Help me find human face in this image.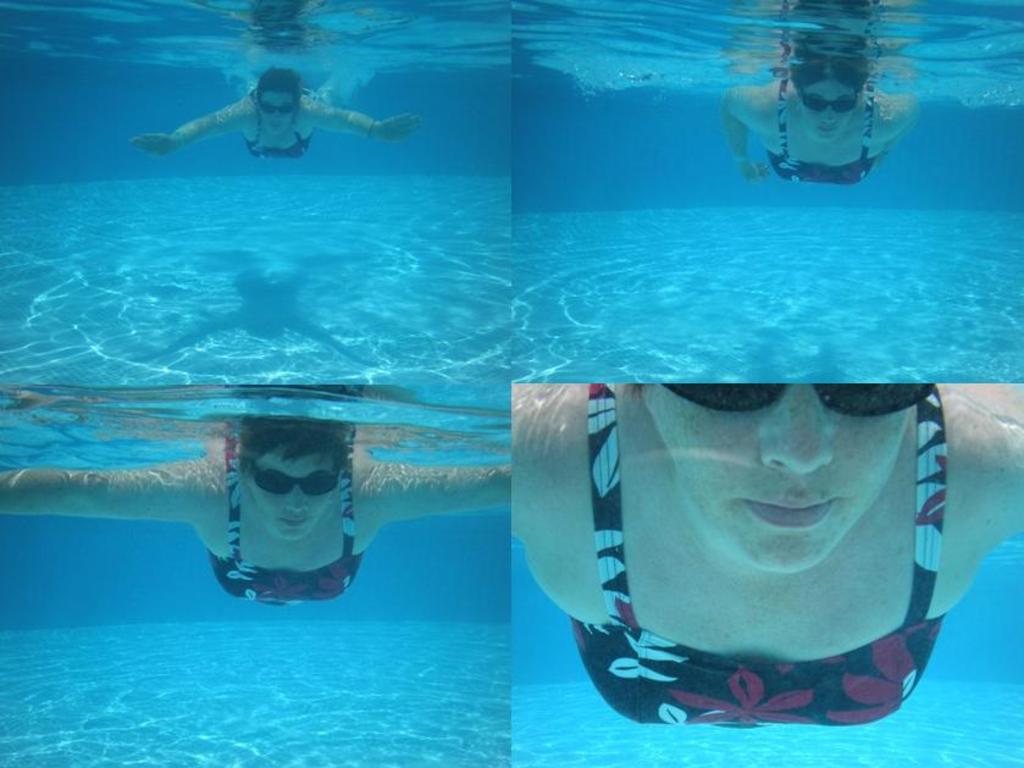
Found it: rect(247, 451, 338, 545).
